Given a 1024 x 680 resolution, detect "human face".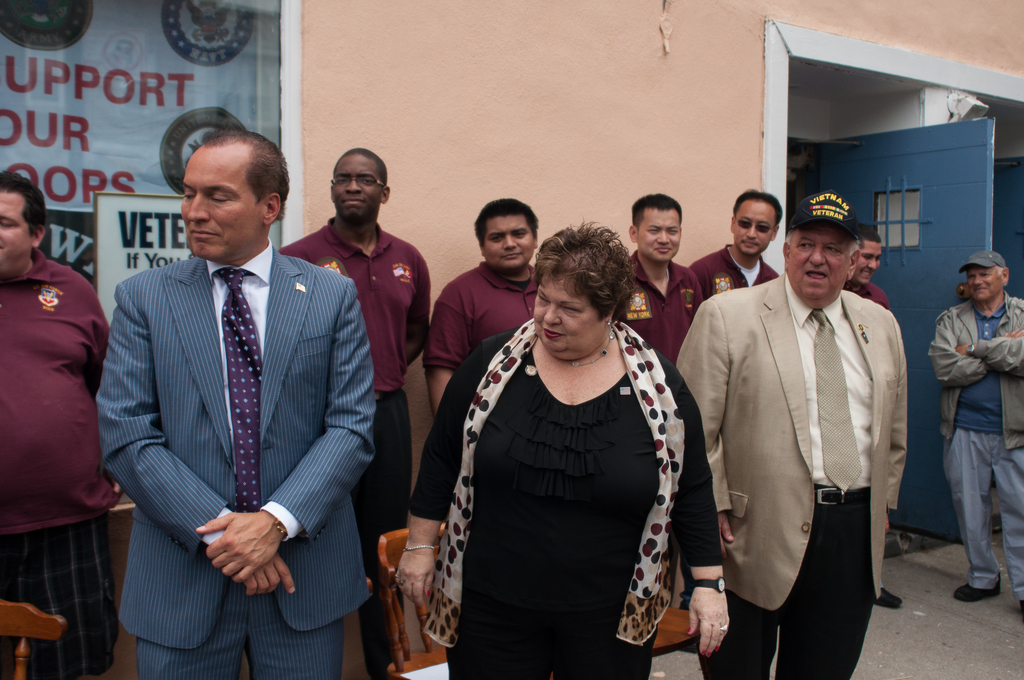
left=533, top=276, right=603, bottom=355.
